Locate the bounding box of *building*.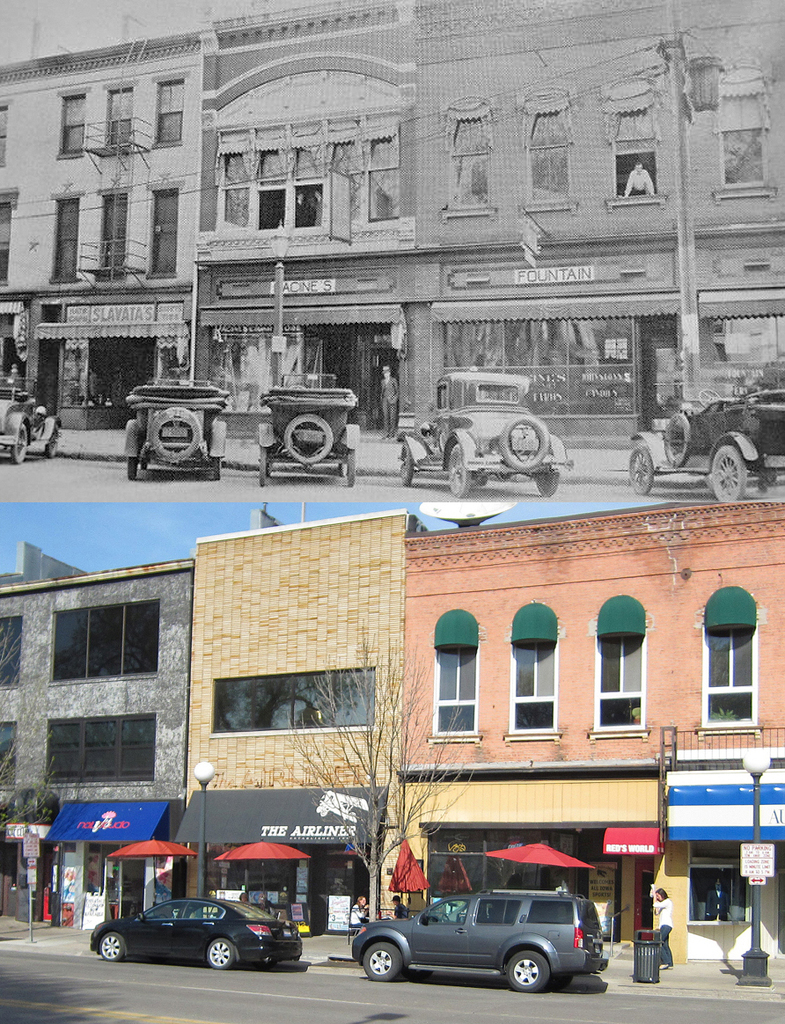
Bounding box: (left=0, top=567, right=192, bottom=952).
